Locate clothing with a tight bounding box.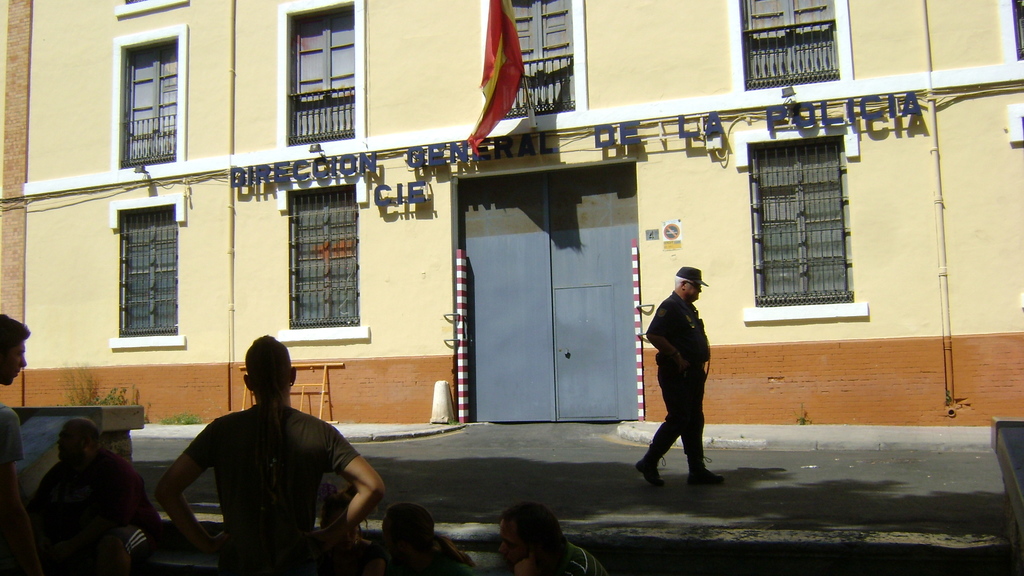
box=[643, 291, 712, 476].
